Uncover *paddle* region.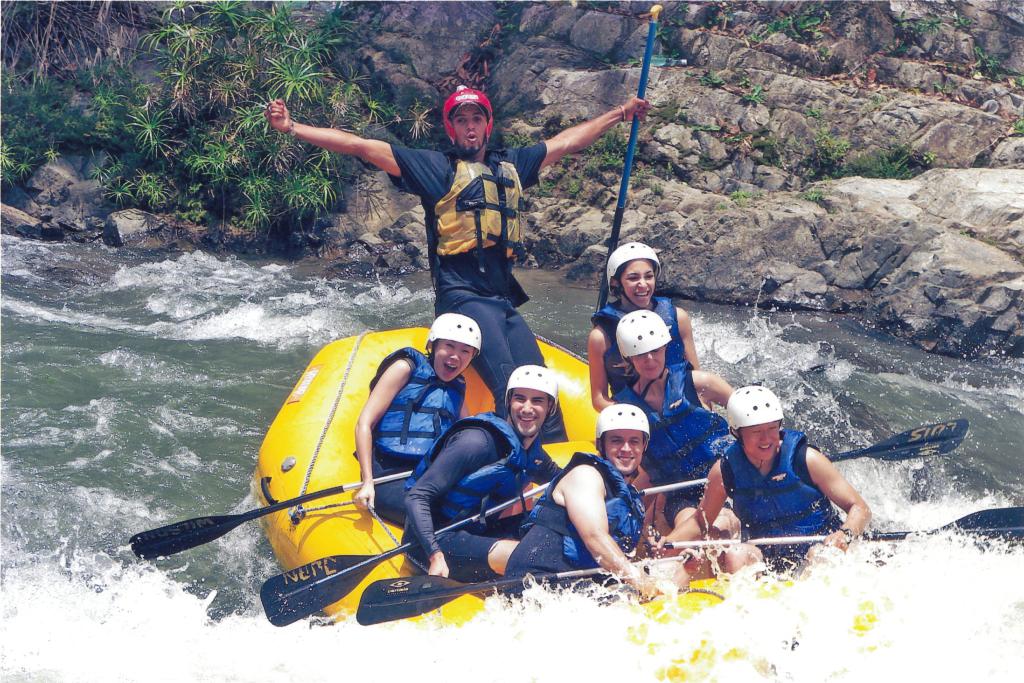
Uncovered: x1=258 y1=481 x2=552 y2=627.
